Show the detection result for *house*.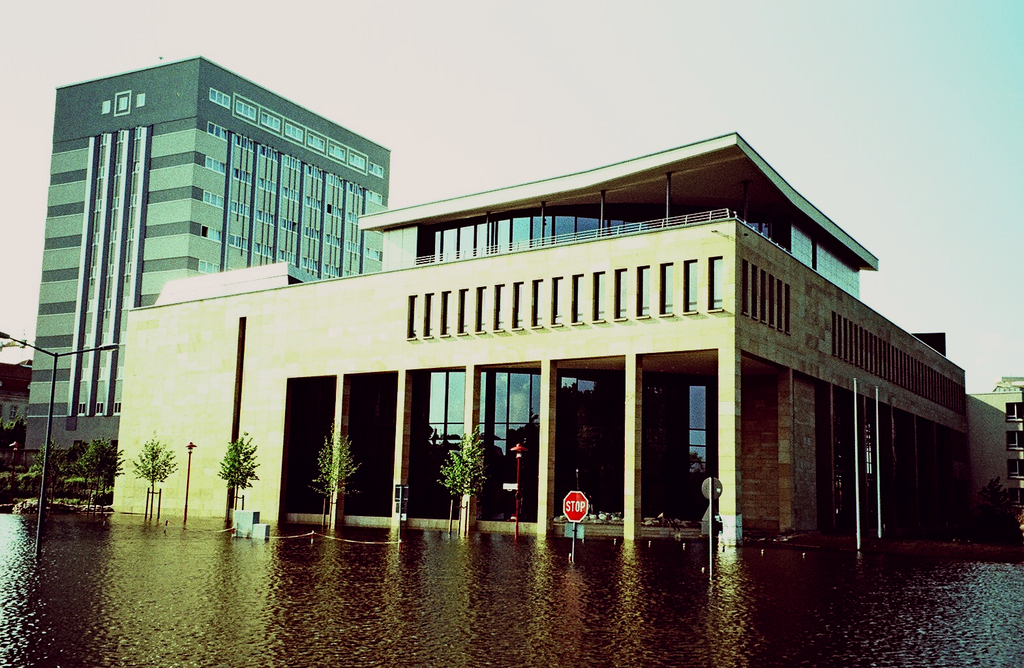
(x1=959, y1=369, x2=1023, y2=515).
